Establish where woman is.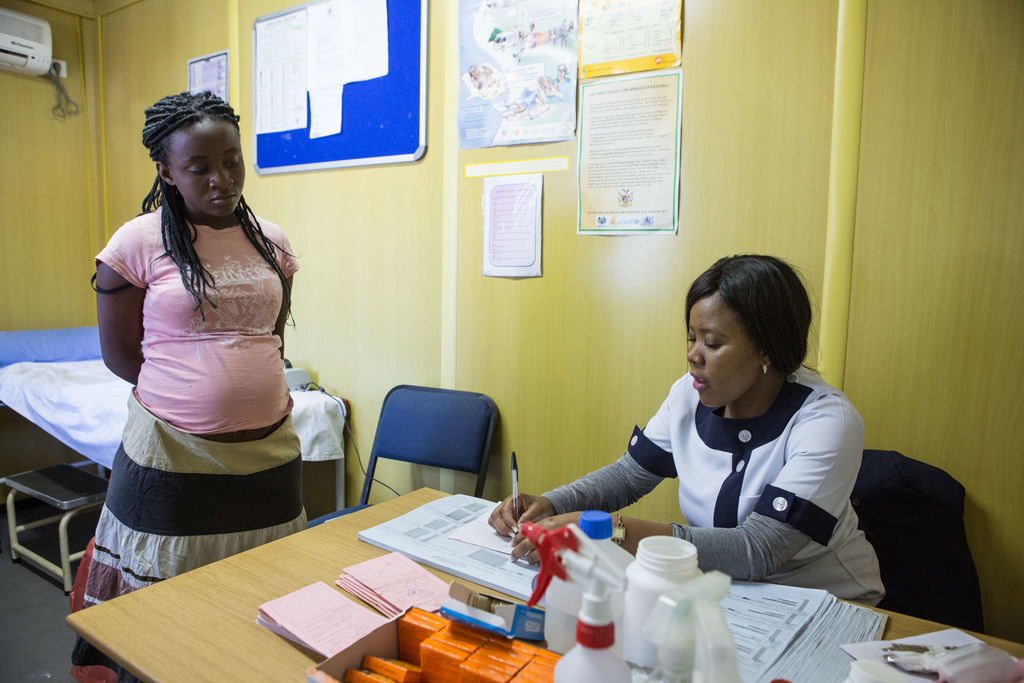
Established at region(488, 256, 891, 604).
